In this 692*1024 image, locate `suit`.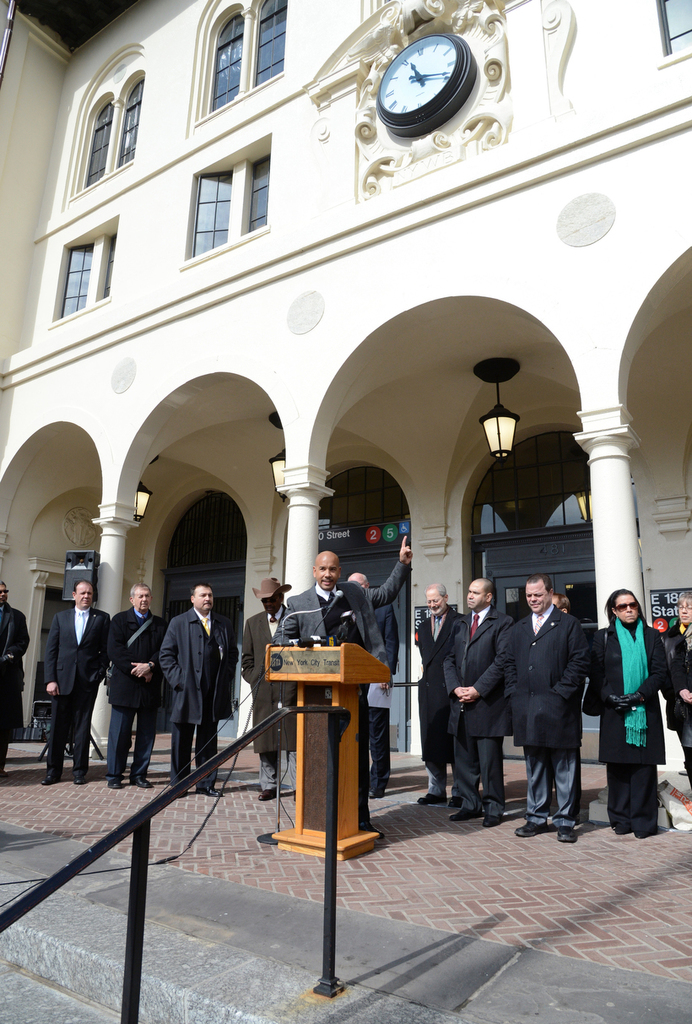
Bounding box: BBox(415, 610, 468, 782).
